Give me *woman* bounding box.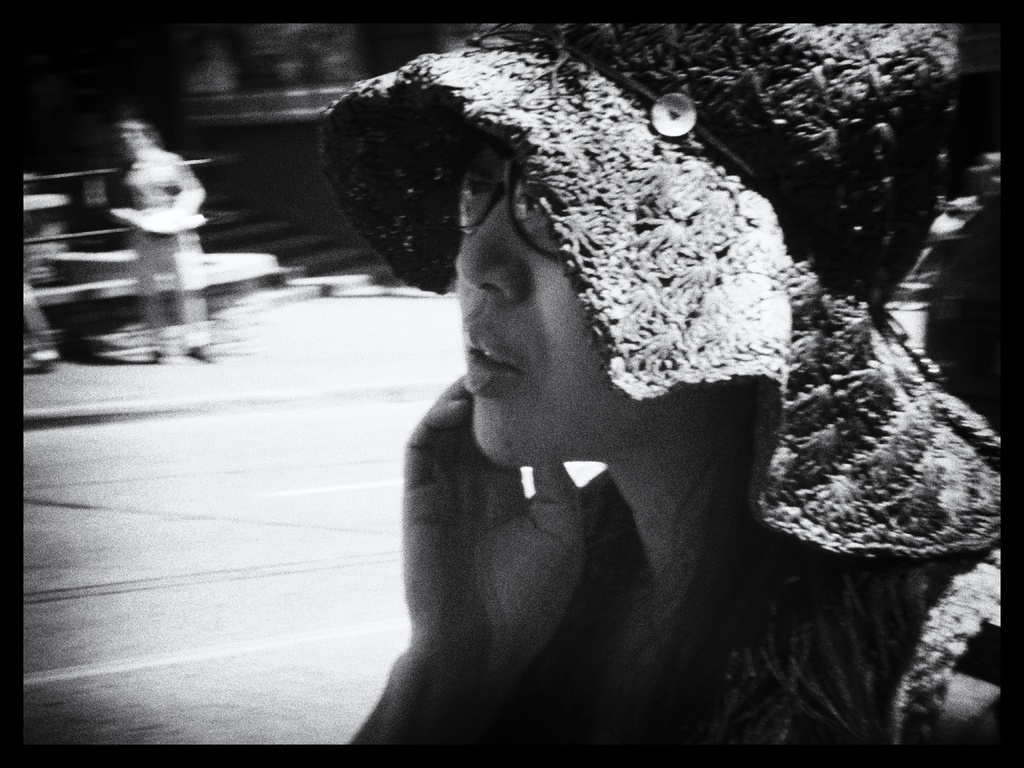
bbox=[348, 13, 1008, 756].
